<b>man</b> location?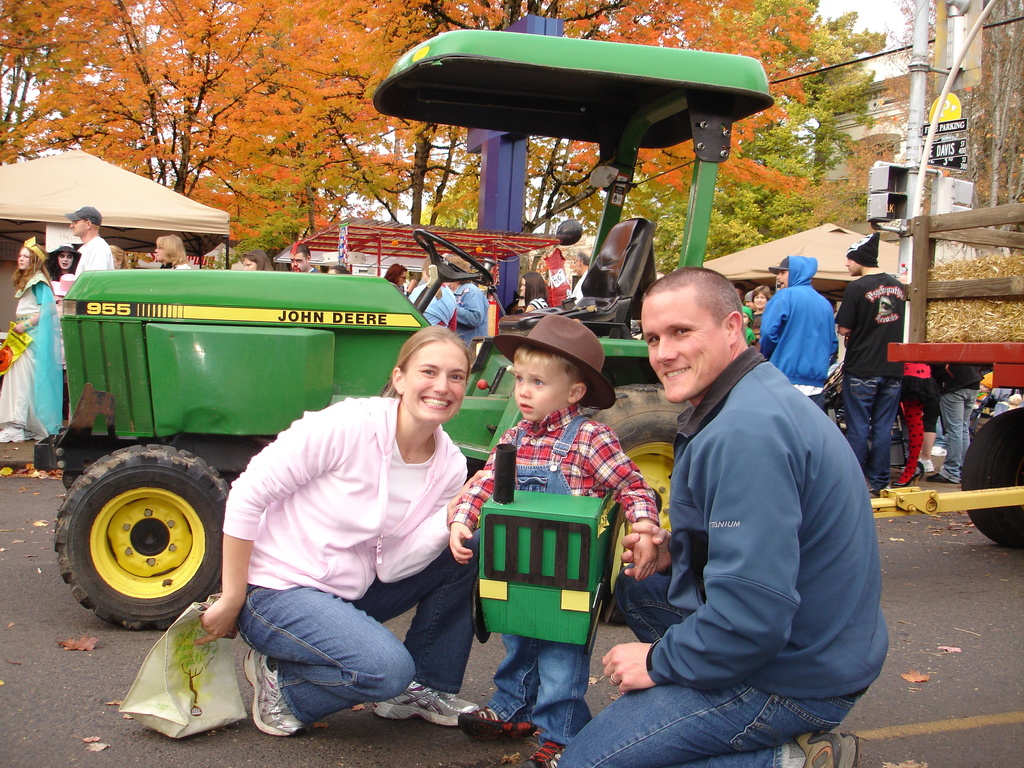
bbox=(287, 244, 319, 273)
